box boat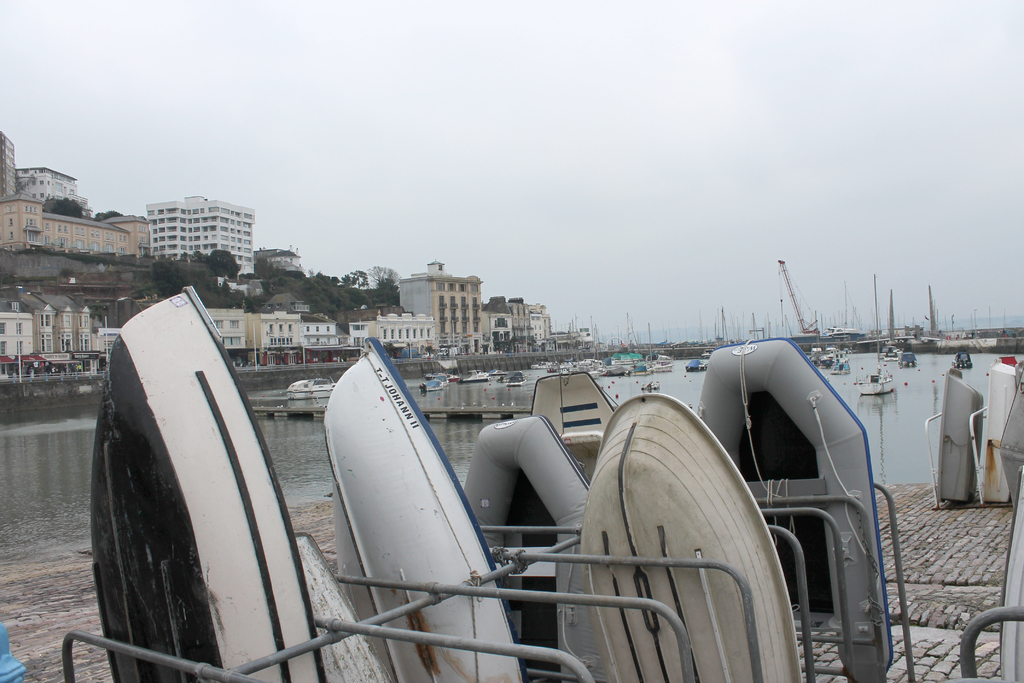
box(698, 339, 889, 679)
